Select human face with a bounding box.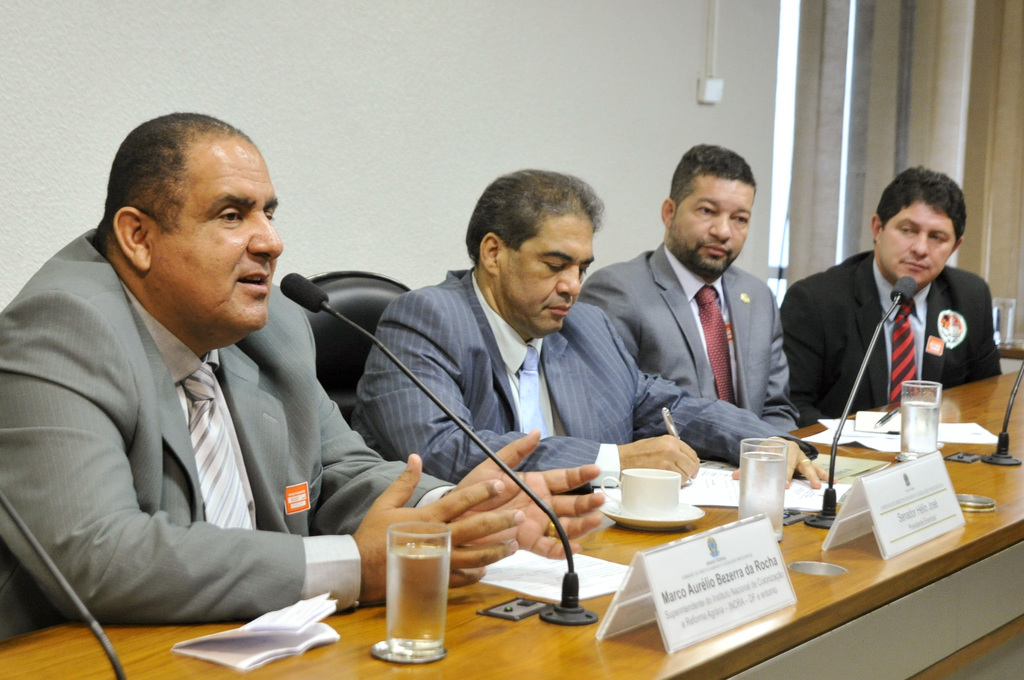
{"left": 500, "top": 211, "right": 596, "bottom": 328}.
